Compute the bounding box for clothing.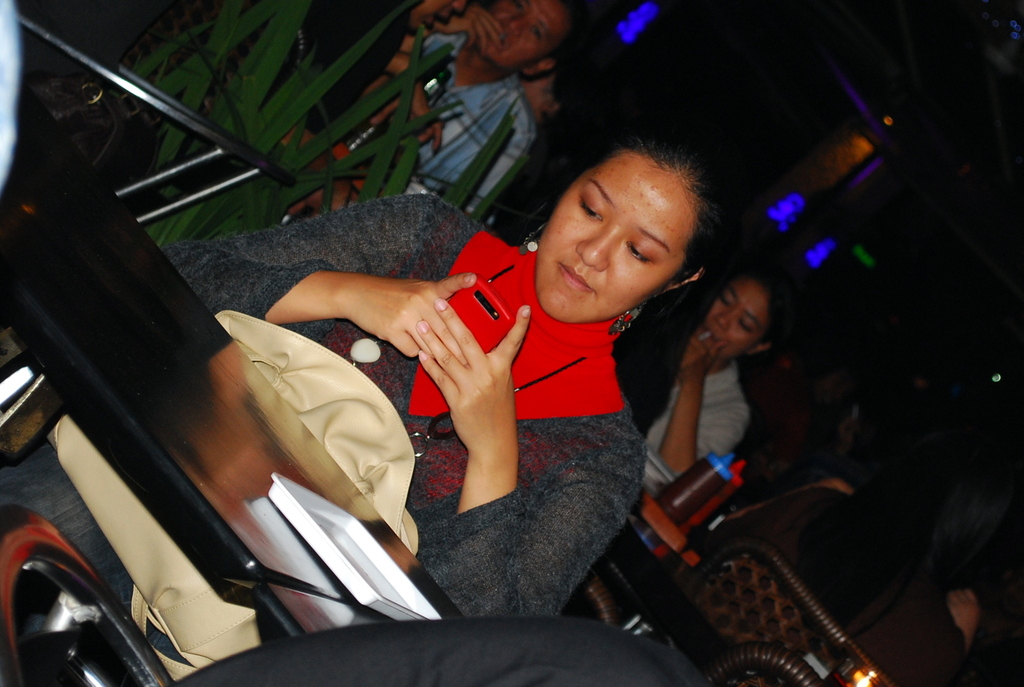
[646,354,745,482].
